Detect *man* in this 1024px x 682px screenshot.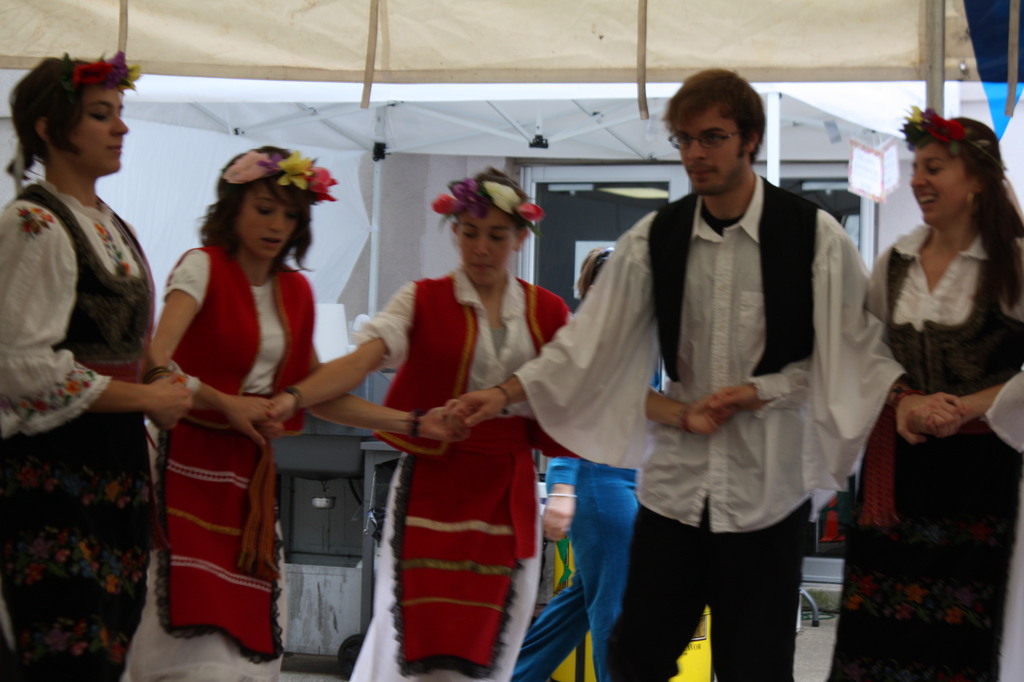
Detection: l=439, t=111, r=897, b=654.
